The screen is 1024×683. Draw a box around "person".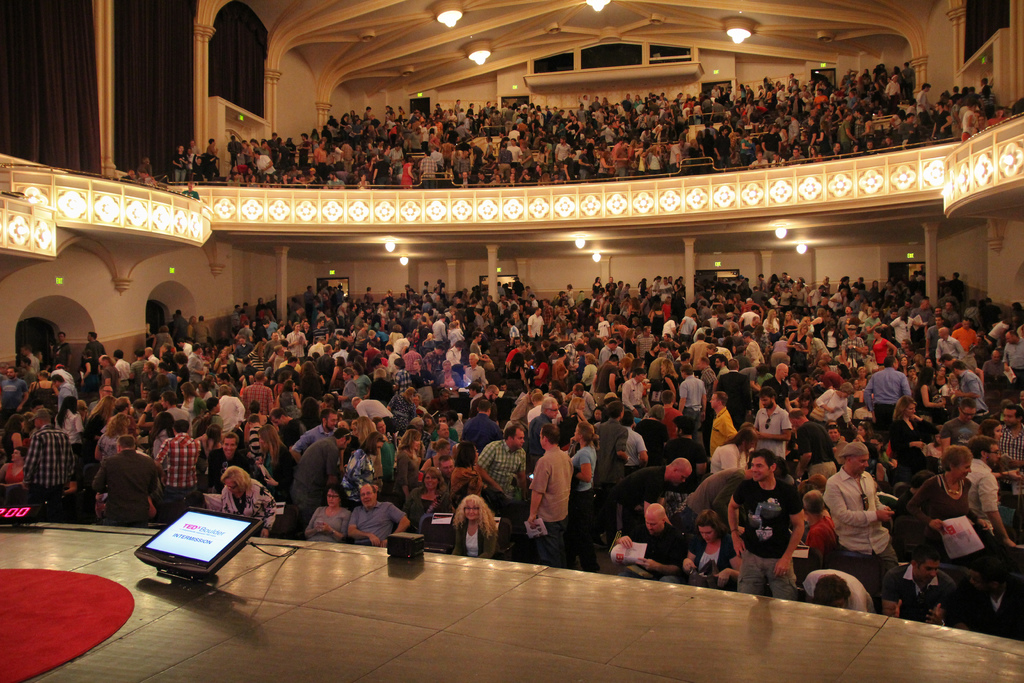
bbox=(215, 462, 280, 536).
